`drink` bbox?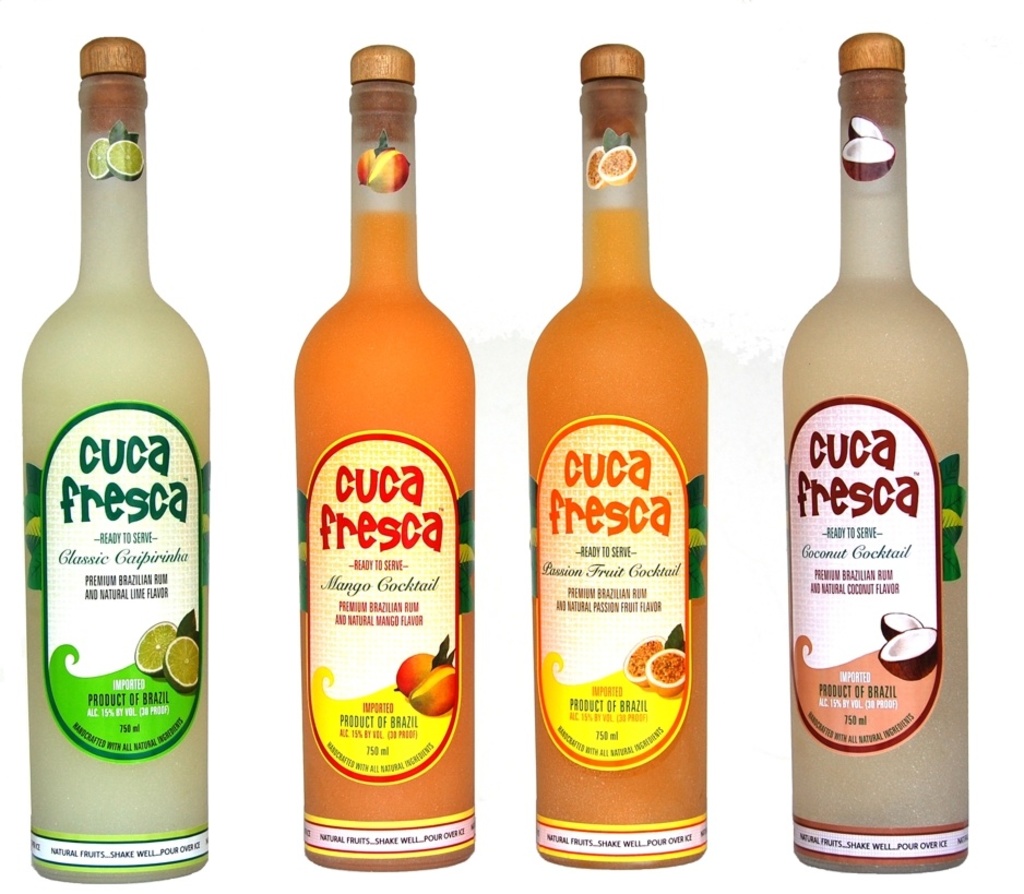
(x1=783, y1=37, x2=975, y2=875)
